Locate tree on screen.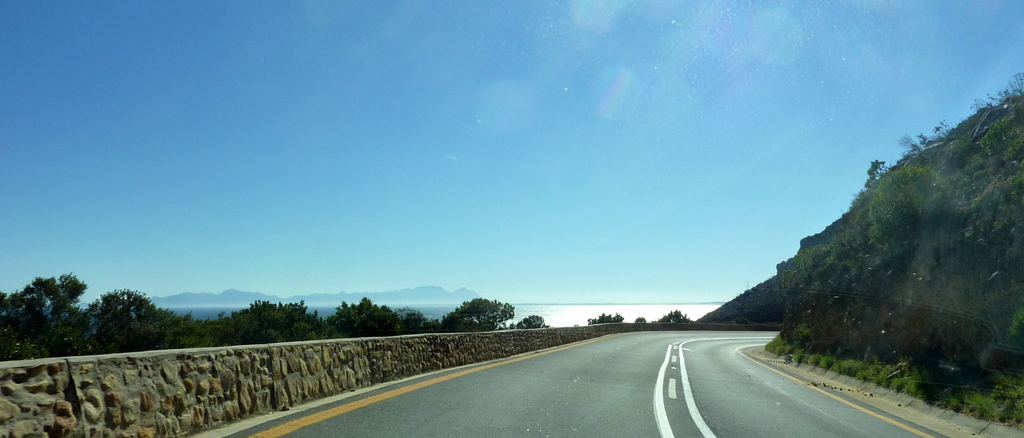
On screen at left=317, top=291, right=409, bottom=346.
